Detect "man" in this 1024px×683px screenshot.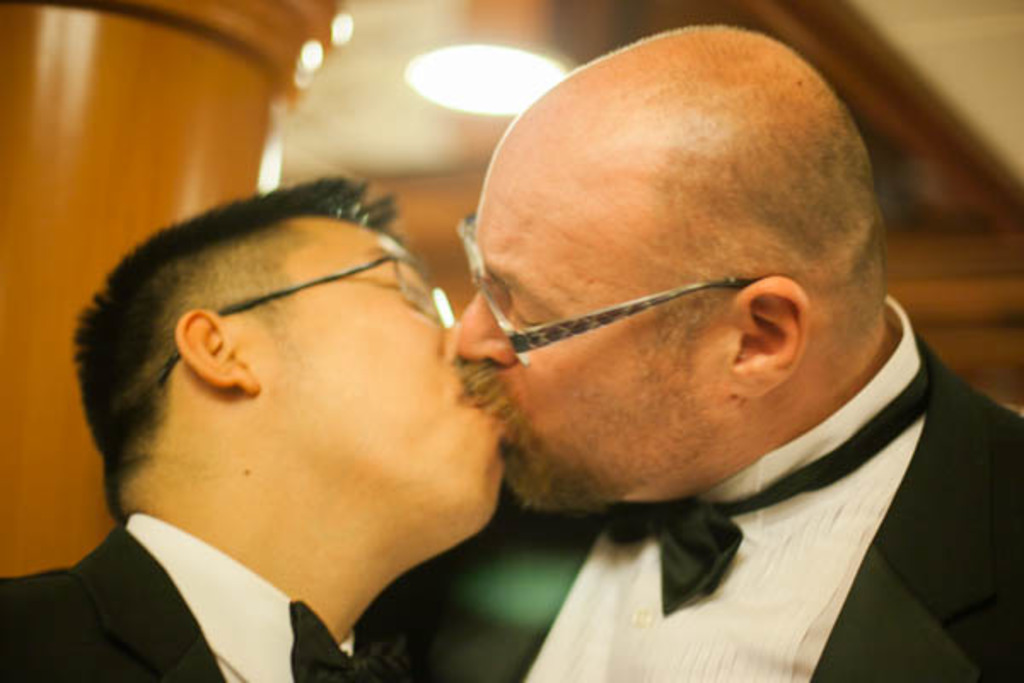
Detection: bbox=(0, 162, 509, 681).
